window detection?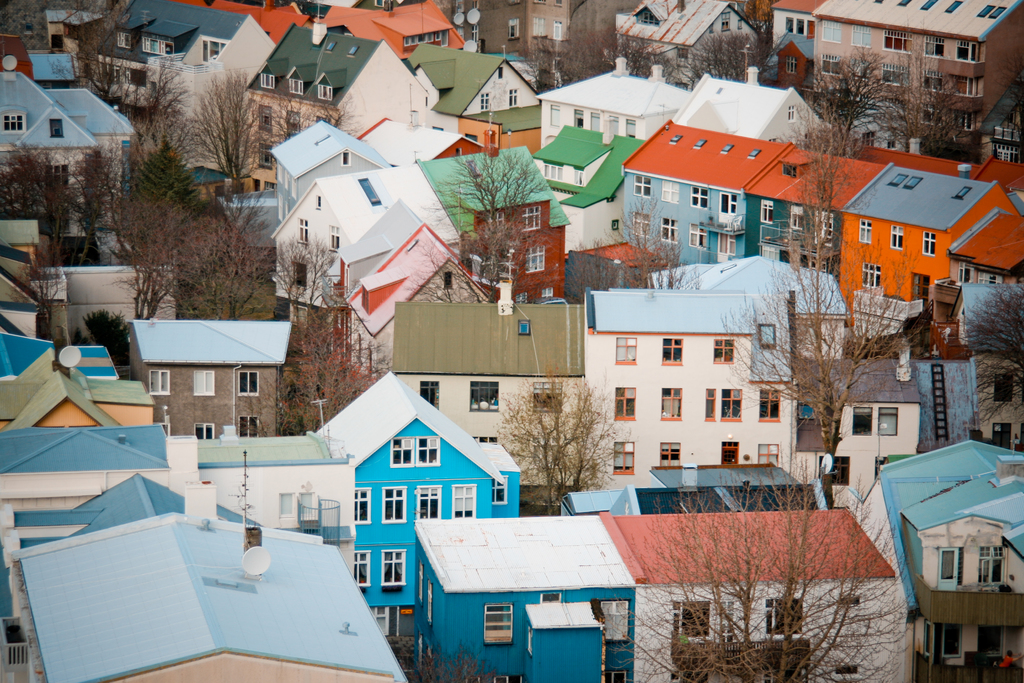
Rect(518, 322, 531, 335)
